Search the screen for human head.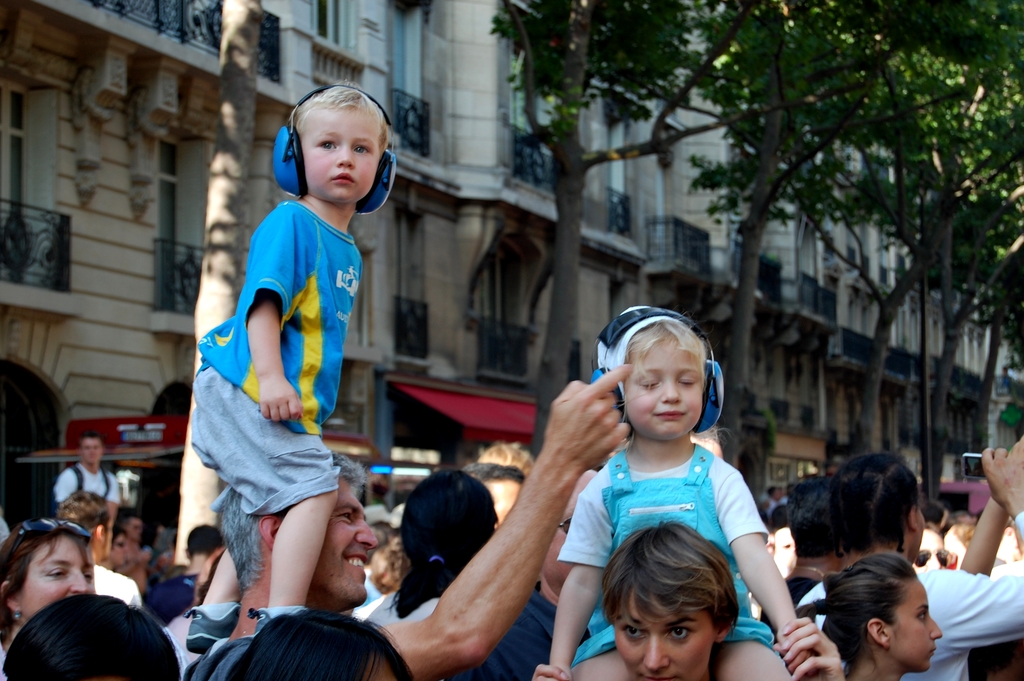
Found at pyautogui.locateOnScreen(1, 514, 94, 618).
